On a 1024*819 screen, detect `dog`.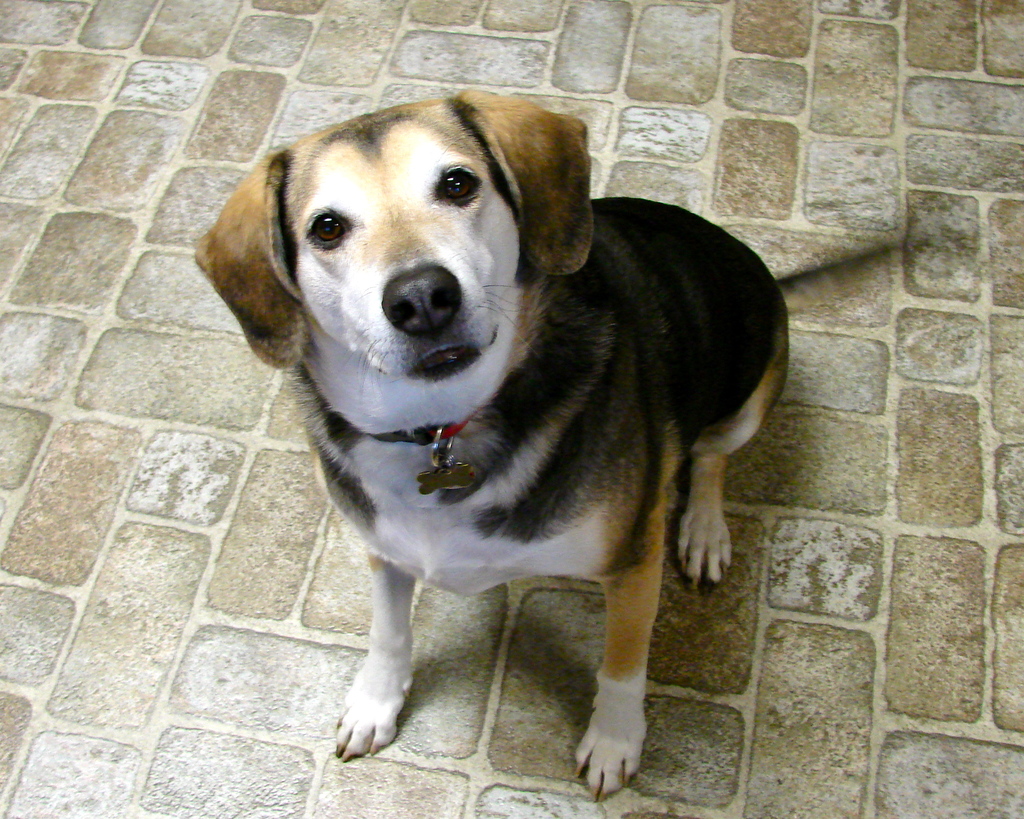
bbox(187, 86, 923, 804).
